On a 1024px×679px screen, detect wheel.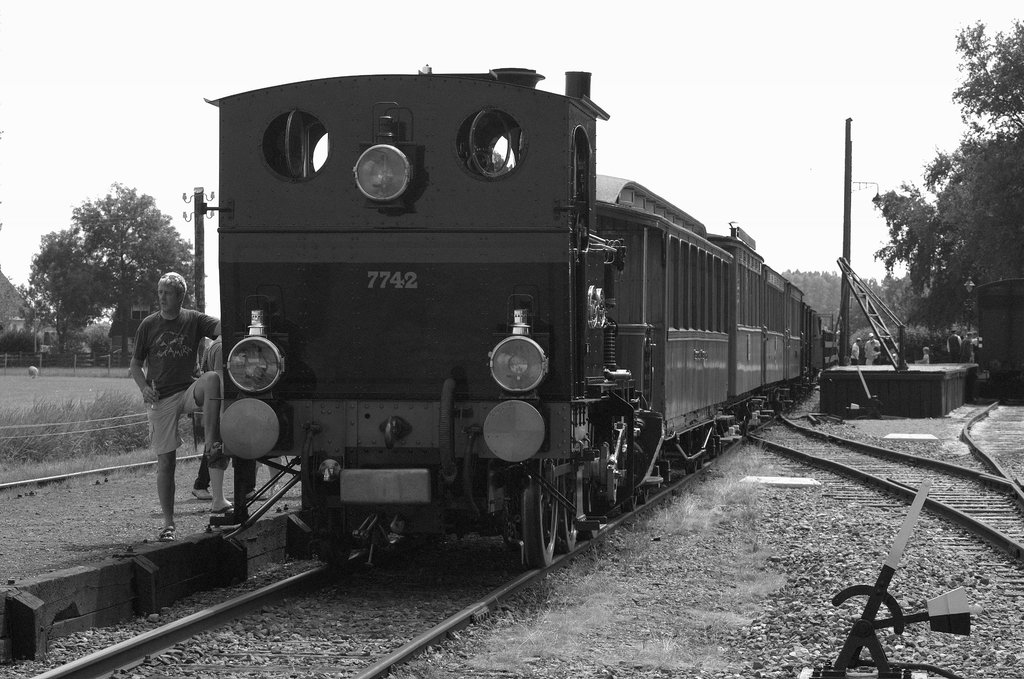
554, 472, 572, 552.
